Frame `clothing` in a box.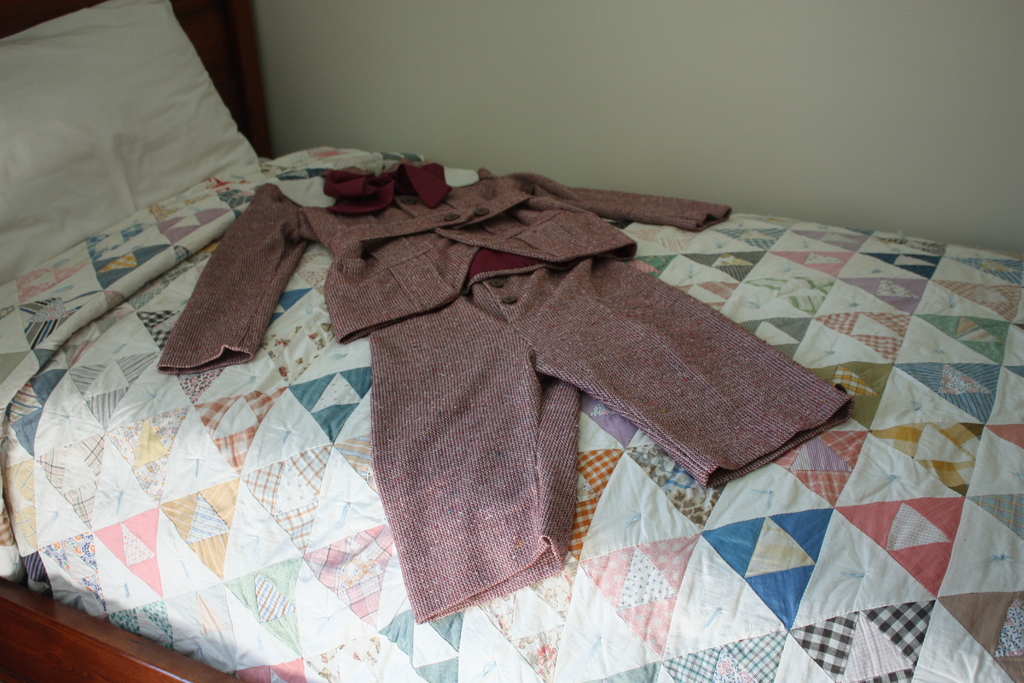
(64,143,889,646).
